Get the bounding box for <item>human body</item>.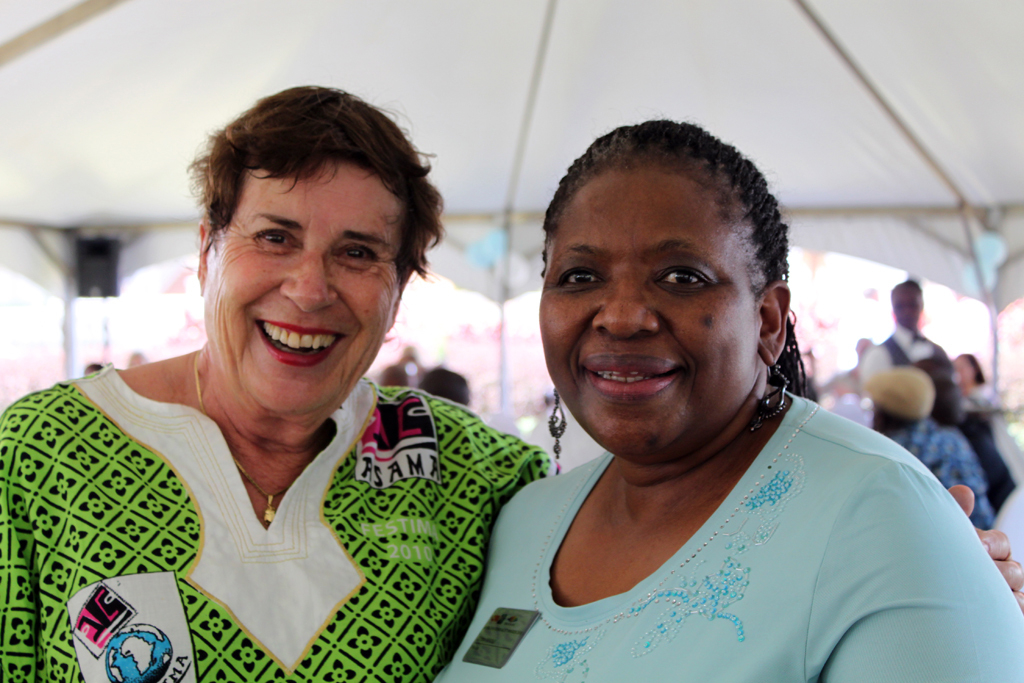
region(857, 361, 996, 541).
